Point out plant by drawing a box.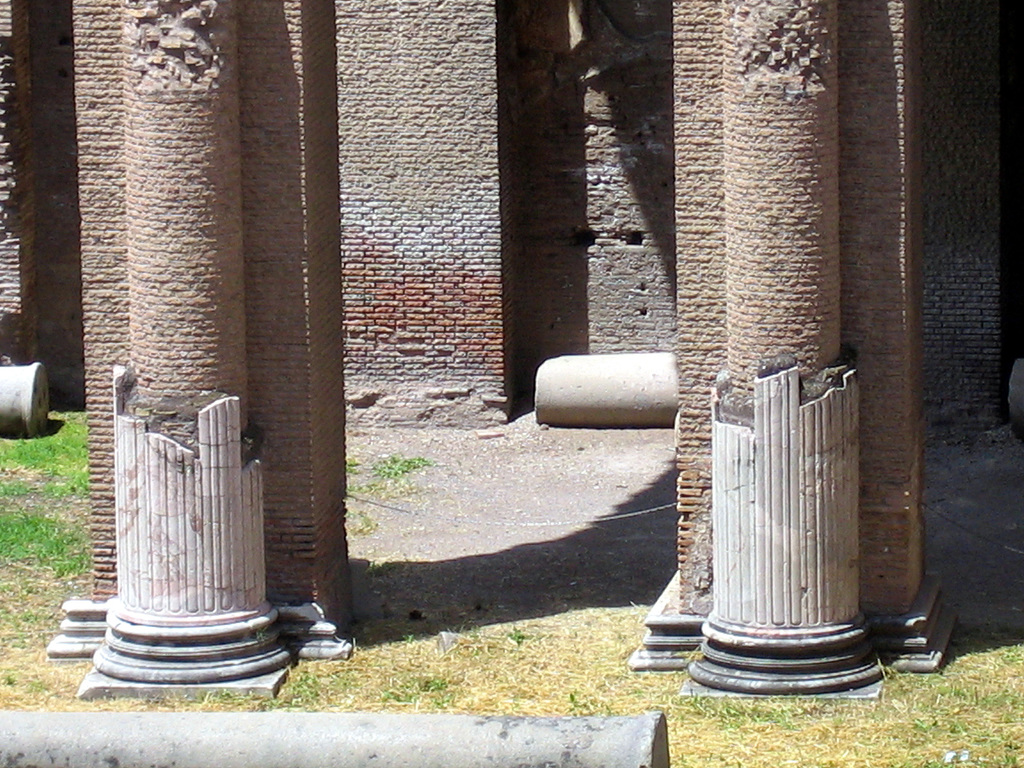
bbox(383, 450, 428, 484).
